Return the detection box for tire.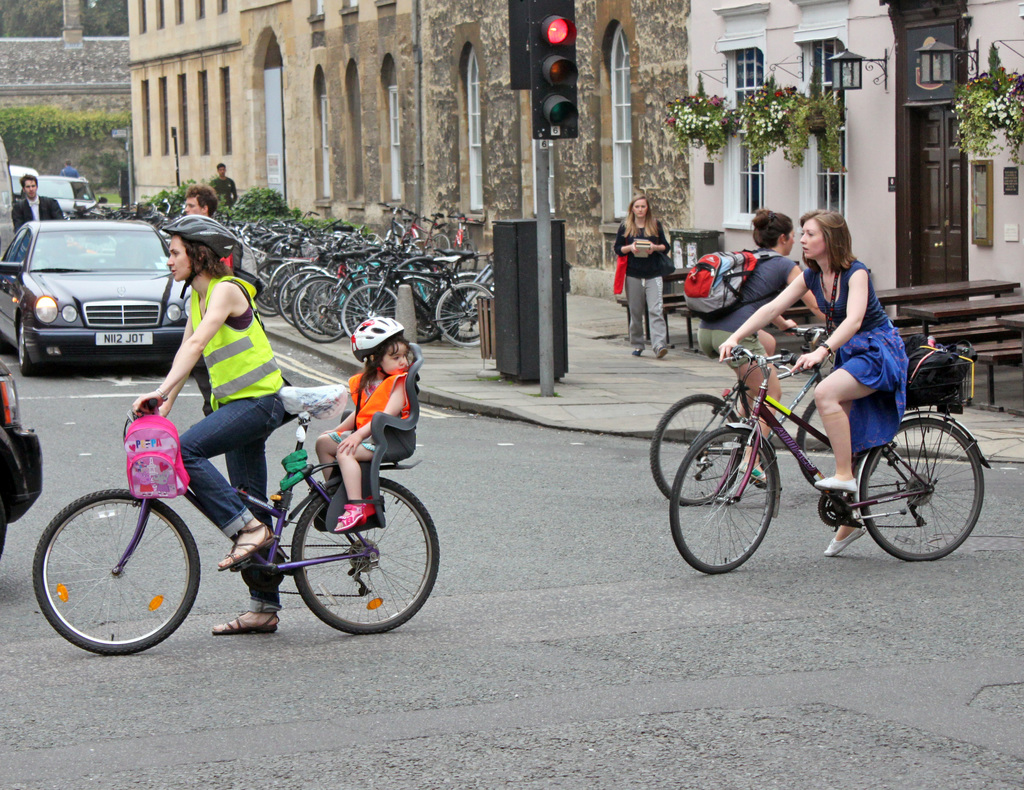
(x1=15, y1=316, x2=43, y2=376).
